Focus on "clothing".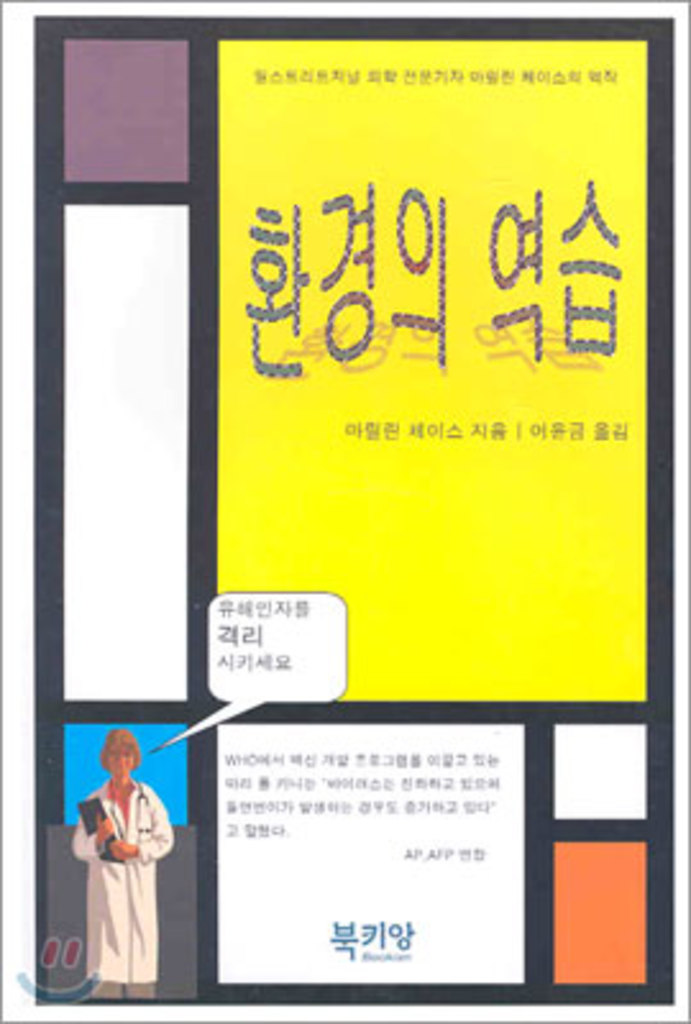
Focused at 67 760 166 980.
